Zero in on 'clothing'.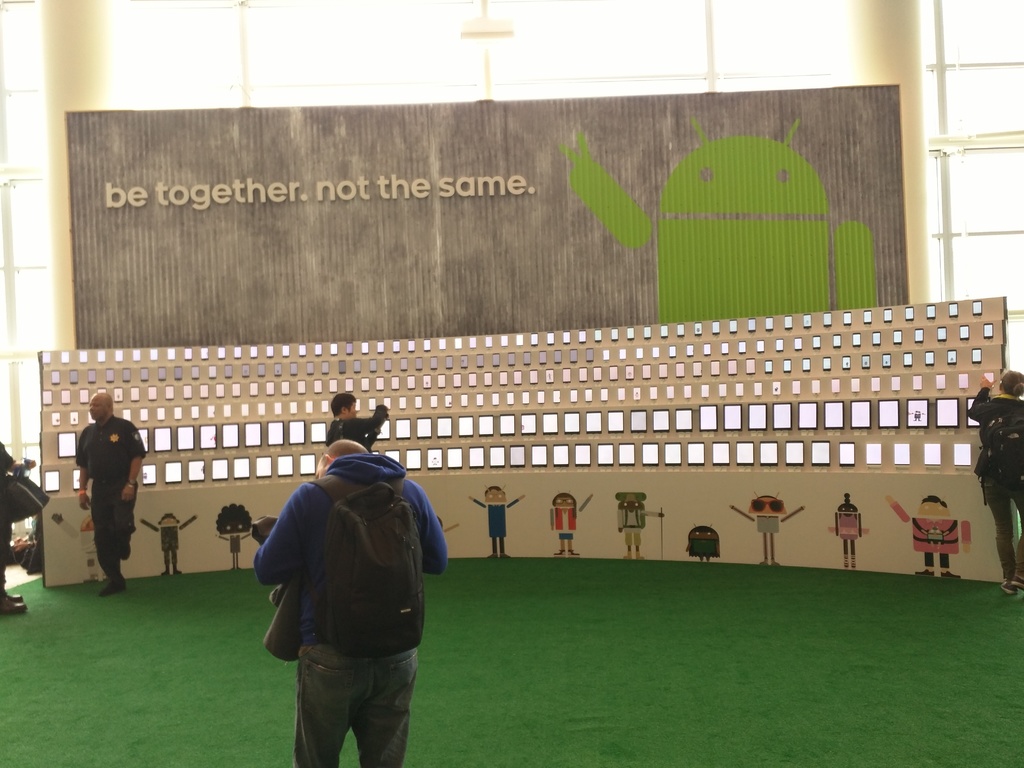
Zeroed in: BBox(141, 518, 194, 564).
